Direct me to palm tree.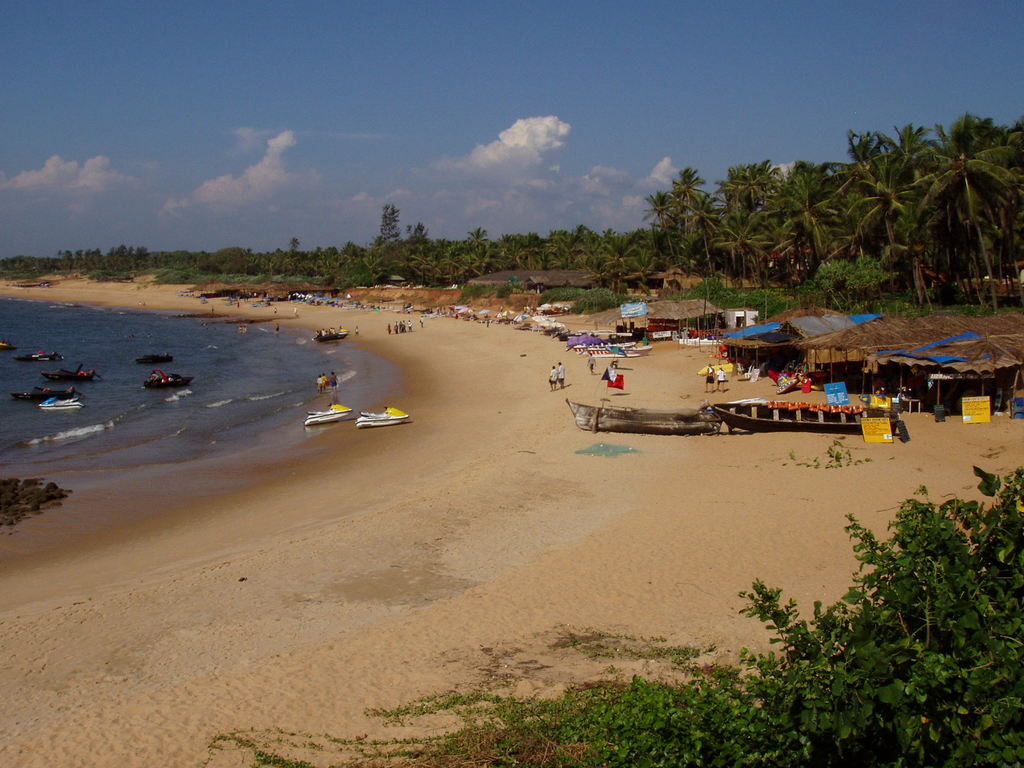
Direction: bbox=[652, 163, 709, 278].
